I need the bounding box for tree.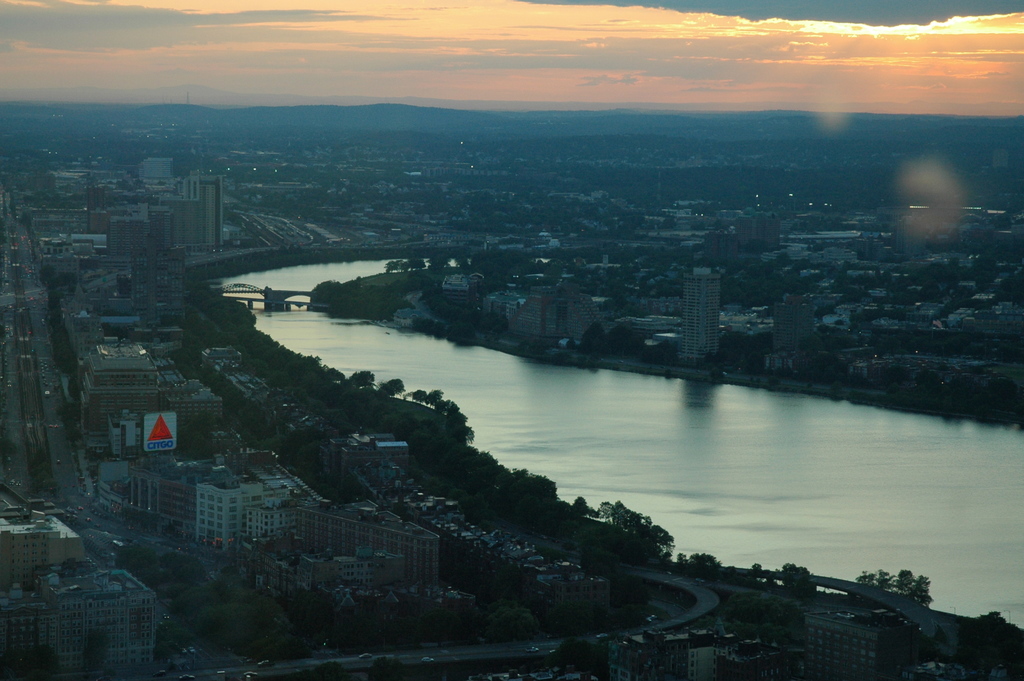
Here it is: x1=675 y1=549 x2=720 y2=566.
